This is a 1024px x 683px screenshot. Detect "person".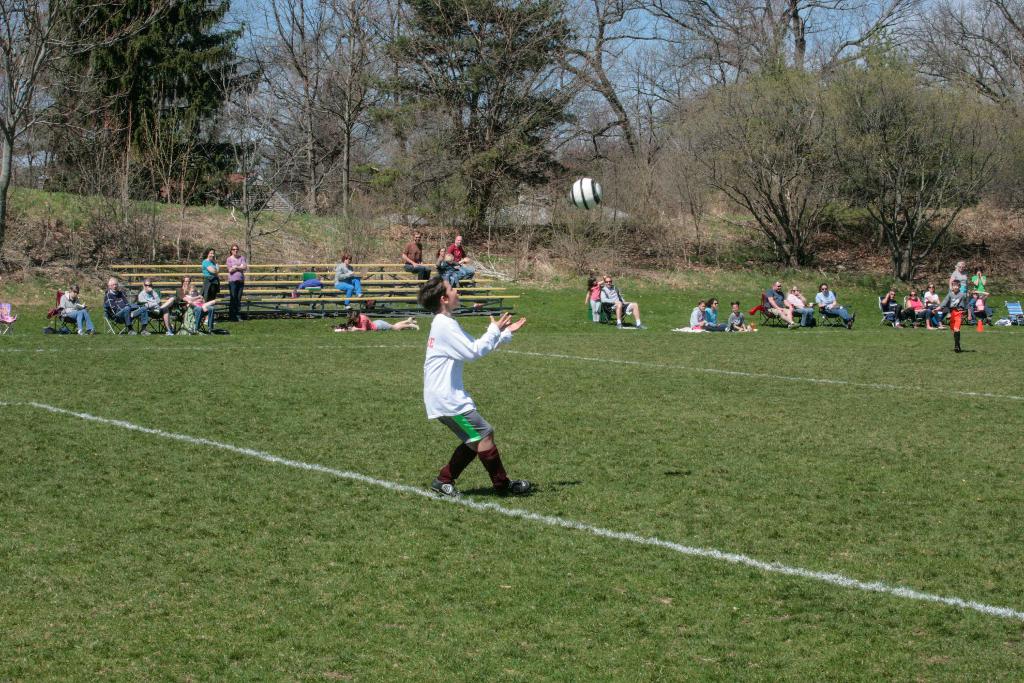
locate(700, 297, 728, 331).
